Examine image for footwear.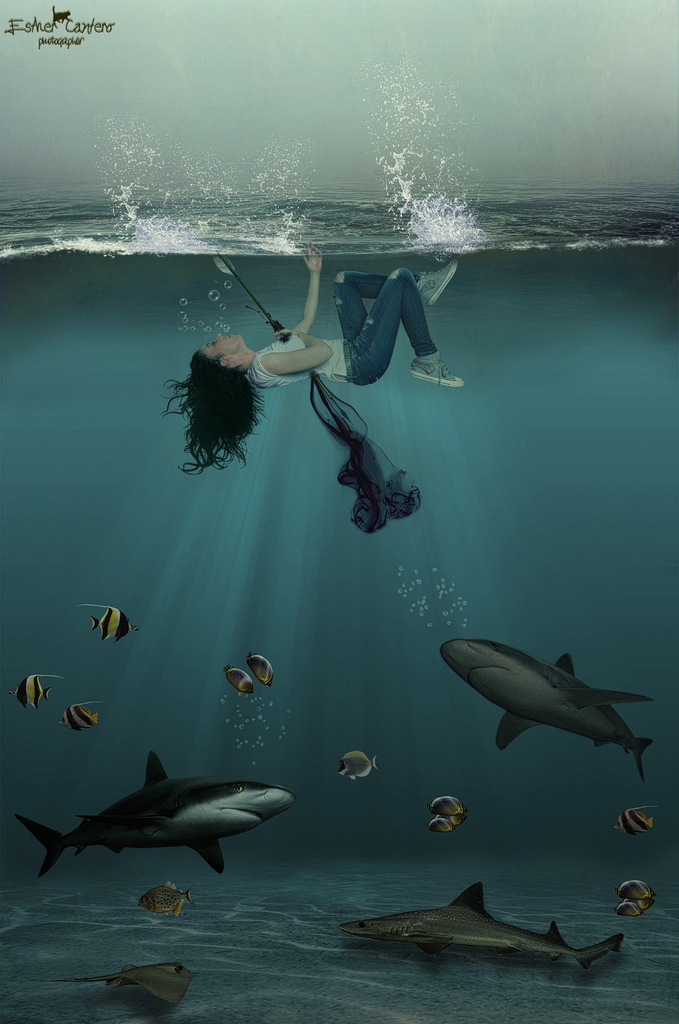
Examination result: x1=409, y1=353, x2=463, y2=391.
